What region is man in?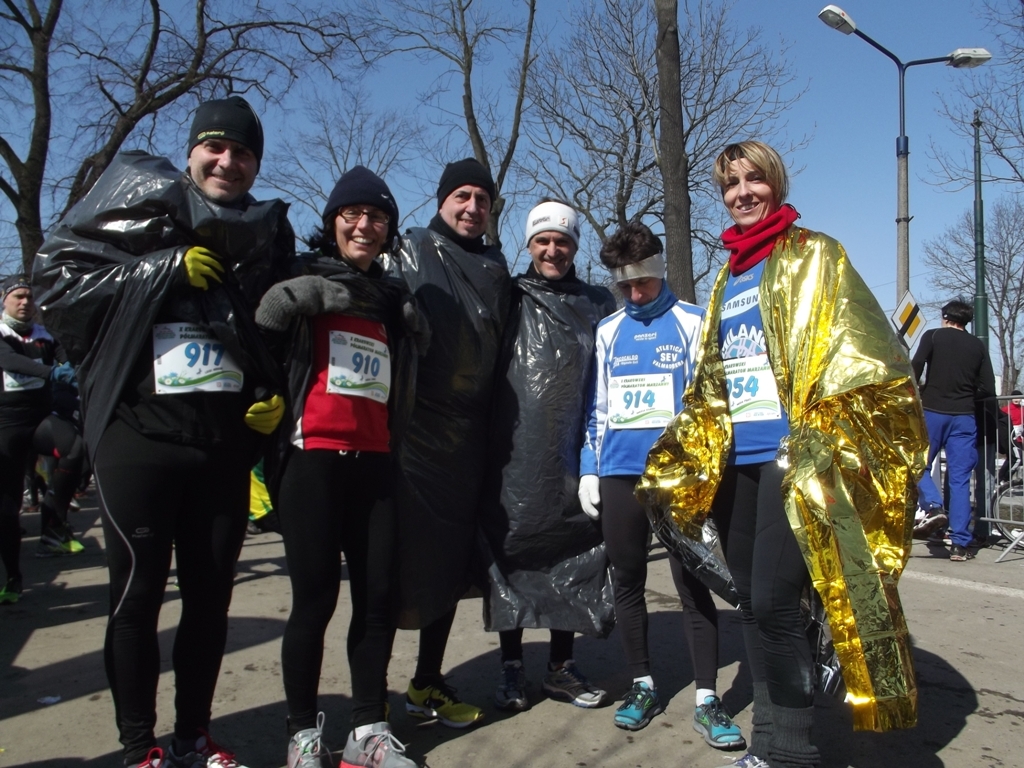
{"left": 576, "top": 218, "right": 747, "bottom": 749}.
